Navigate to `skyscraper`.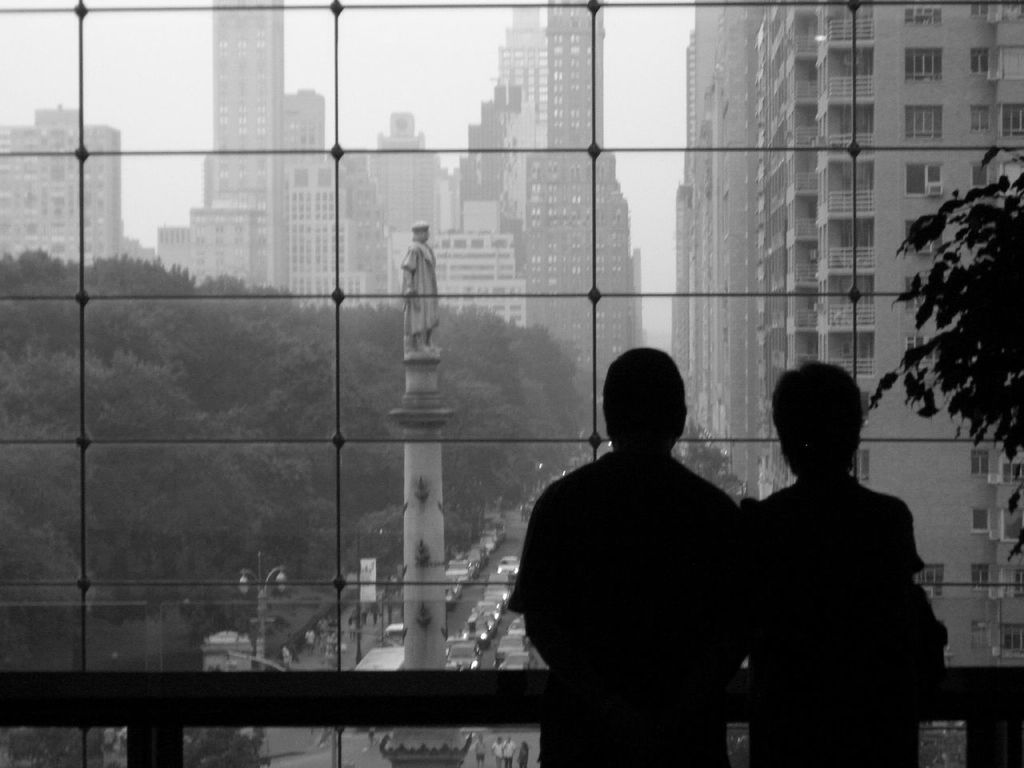
Navigation target: (left=690, top=2, right=1023, bottom=666).
